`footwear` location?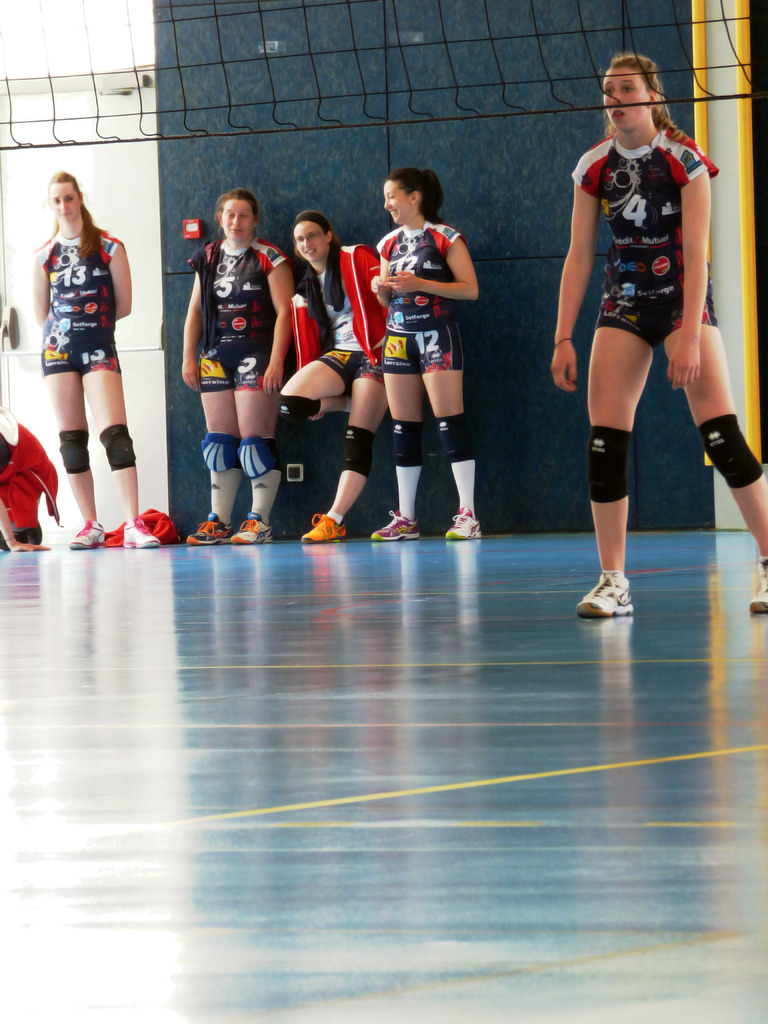
[443, 508, 479, 534]
